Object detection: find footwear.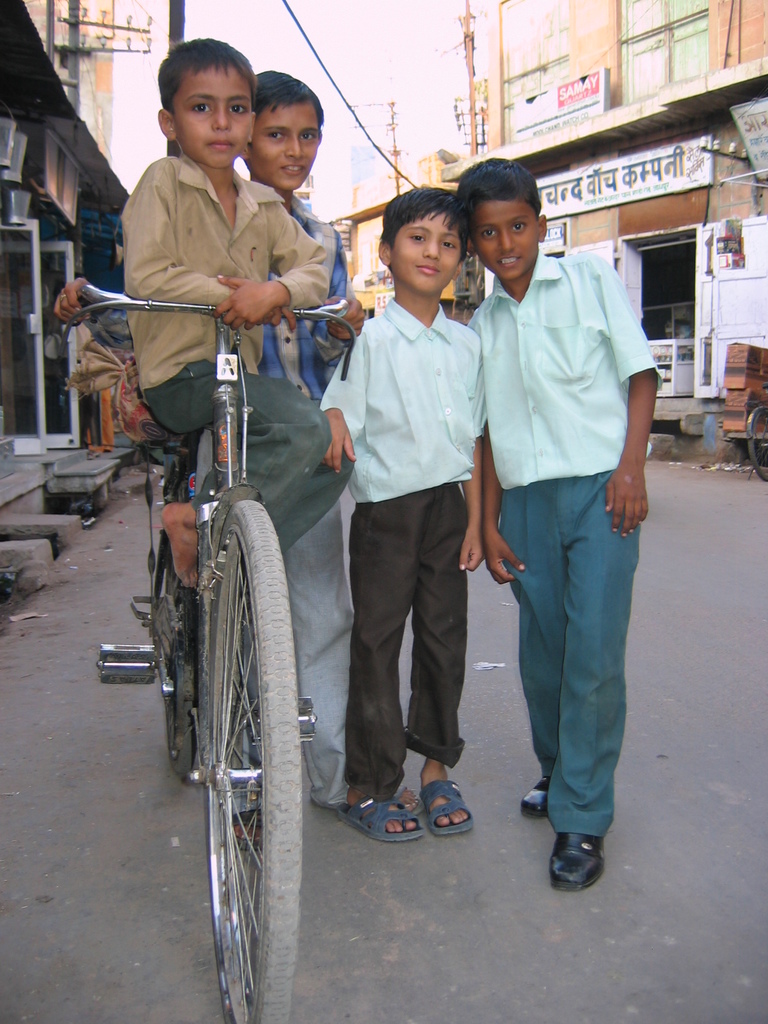
x1=547 y1=820 x2=626 y2=885.
